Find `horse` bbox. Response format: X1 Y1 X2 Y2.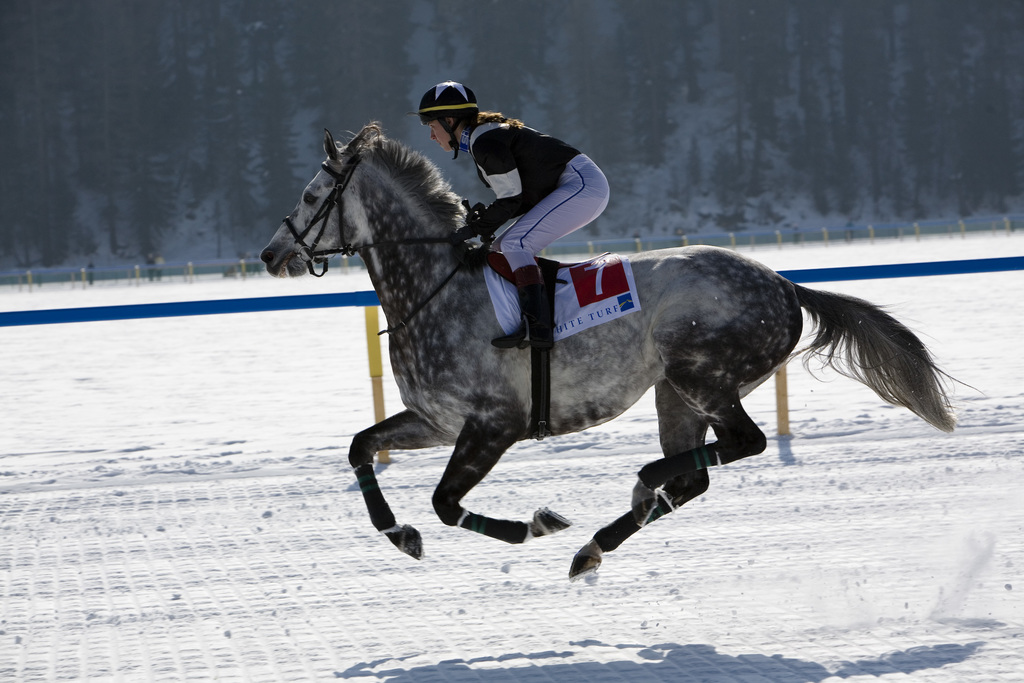
259 122 992 583.
